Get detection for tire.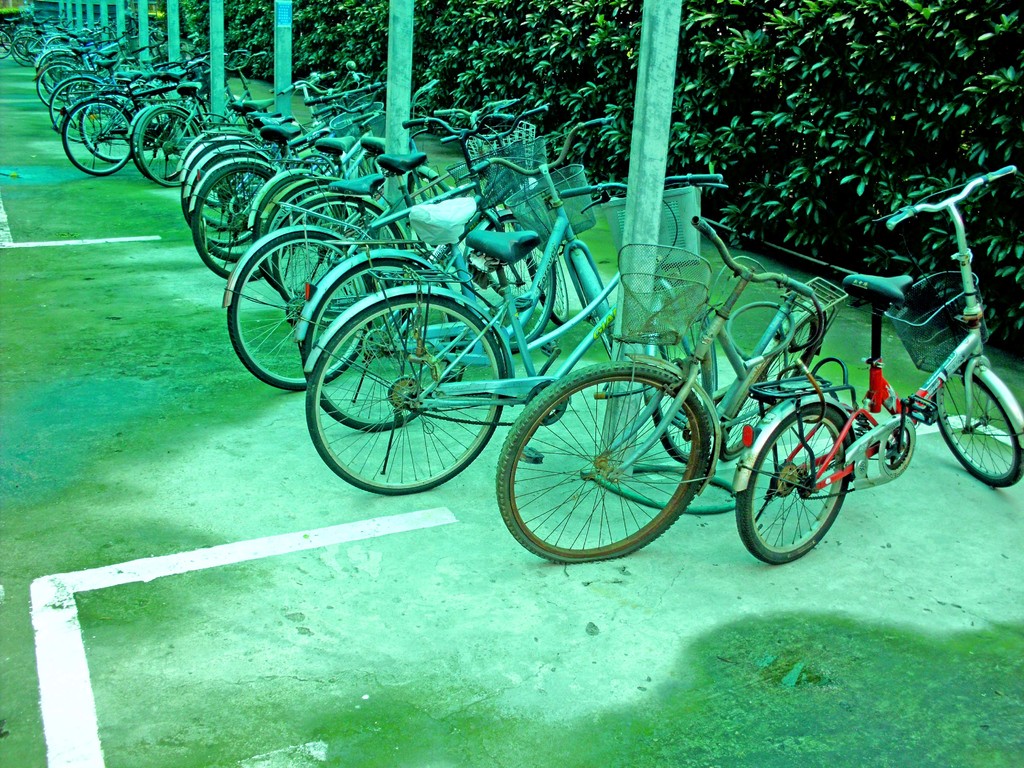
Detection: [932,365,1023,487].
